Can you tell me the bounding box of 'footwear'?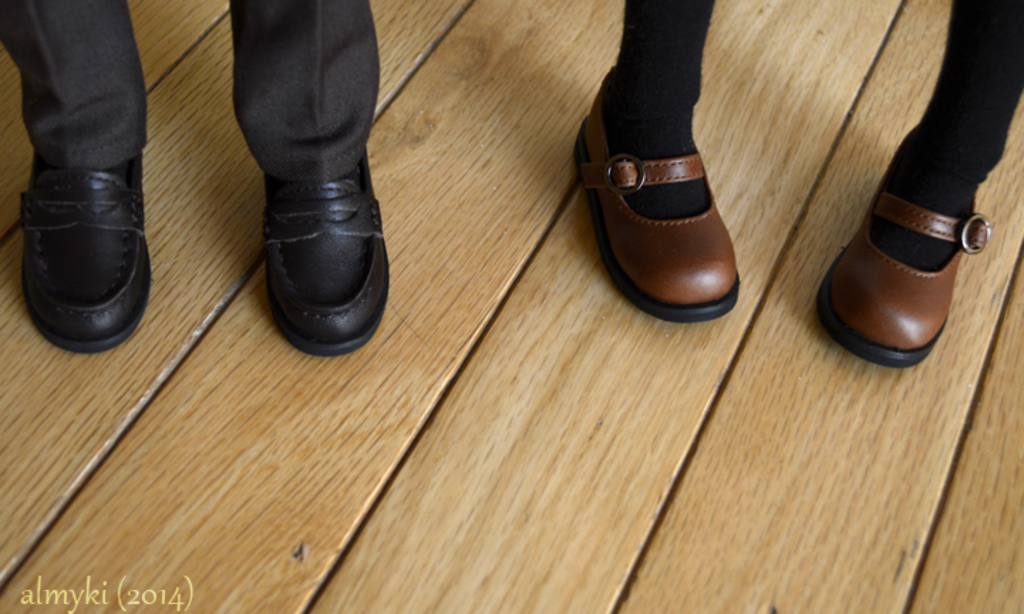
[x1=811, y1=162, x2=994, y2=365].
